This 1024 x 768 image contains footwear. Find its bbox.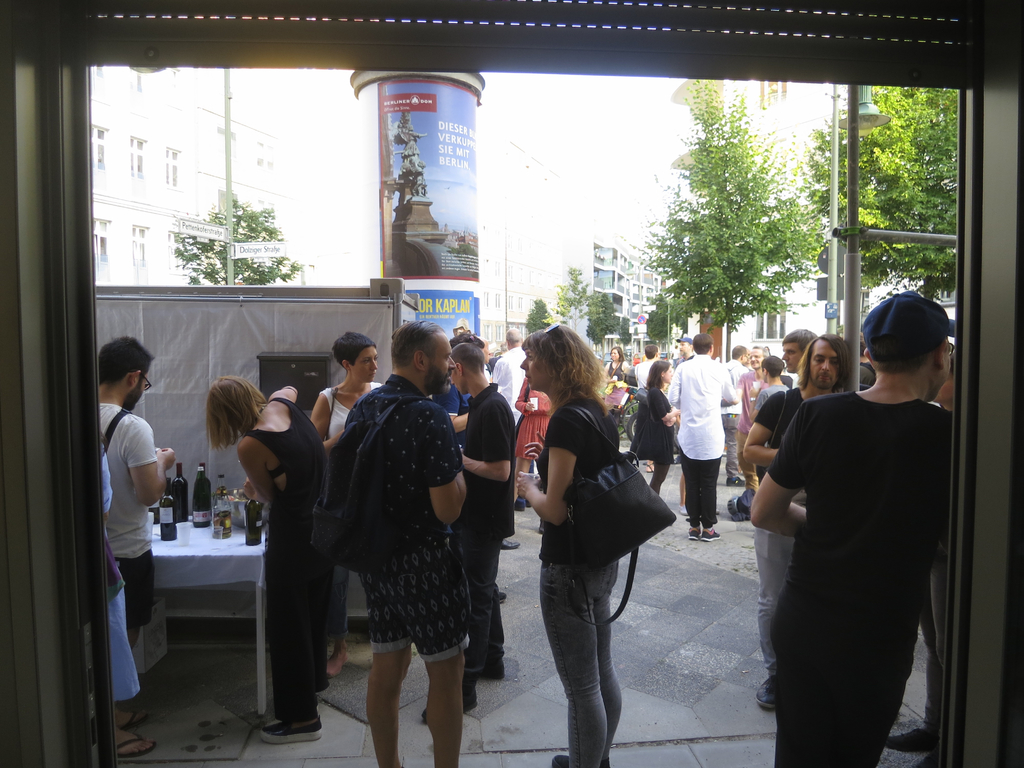
[left=261, top=720, right=323, bottom=741].
